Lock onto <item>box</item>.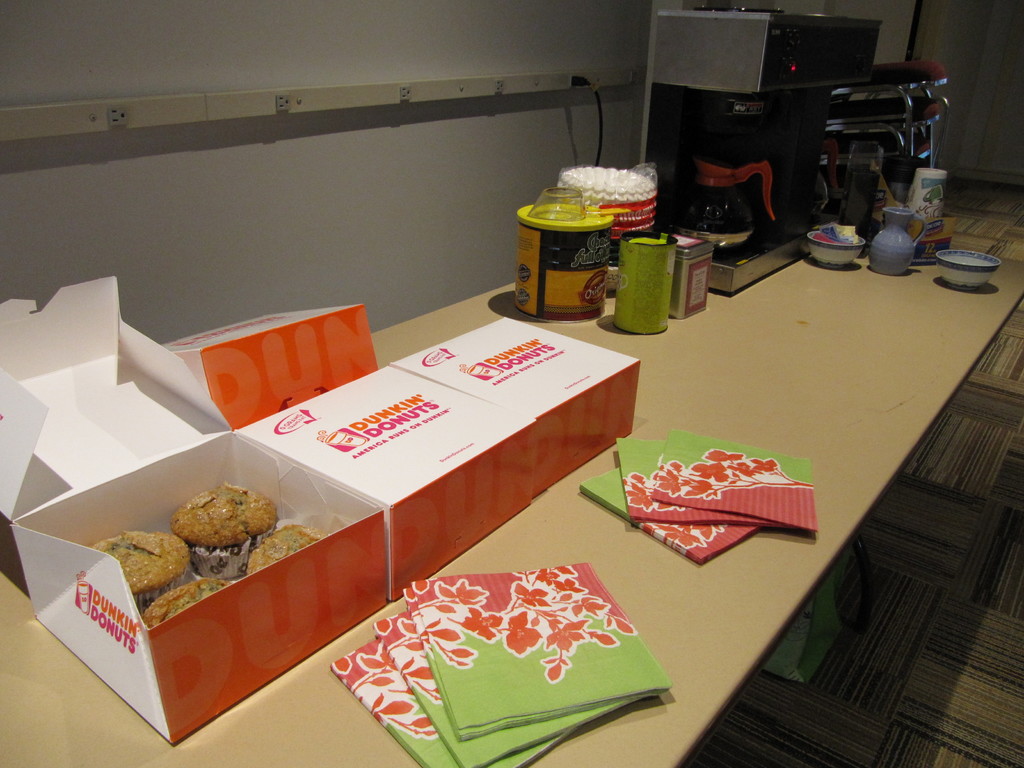
Locked: pyautogui.locateOnScreen(234, 360, 543, 602).
